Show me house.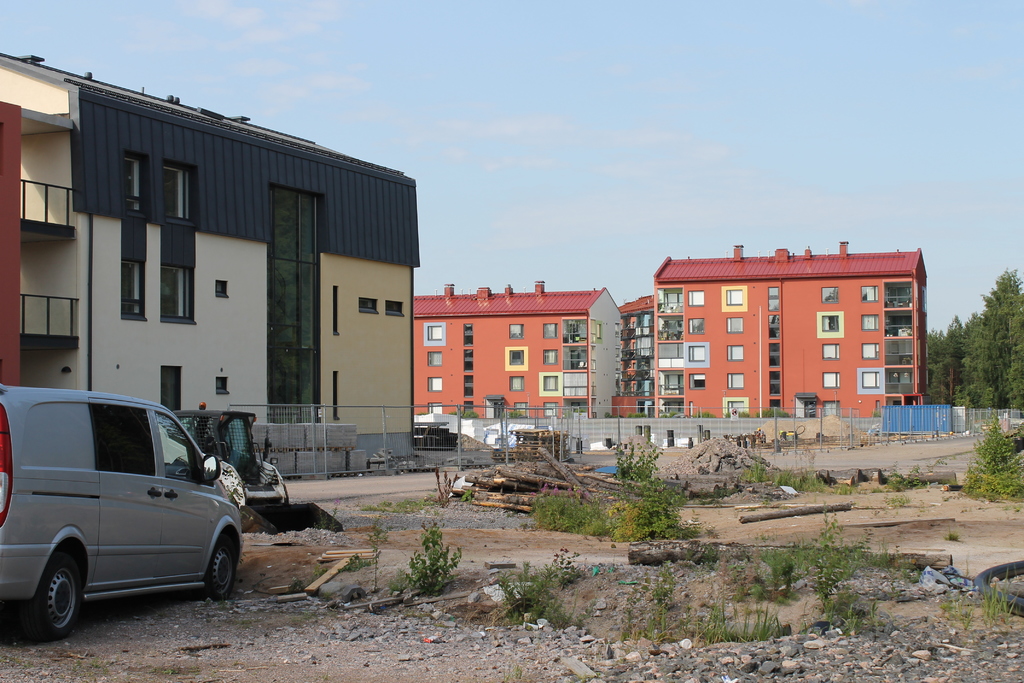
house is here: left=645, top=256, right=930, bottom=423.
